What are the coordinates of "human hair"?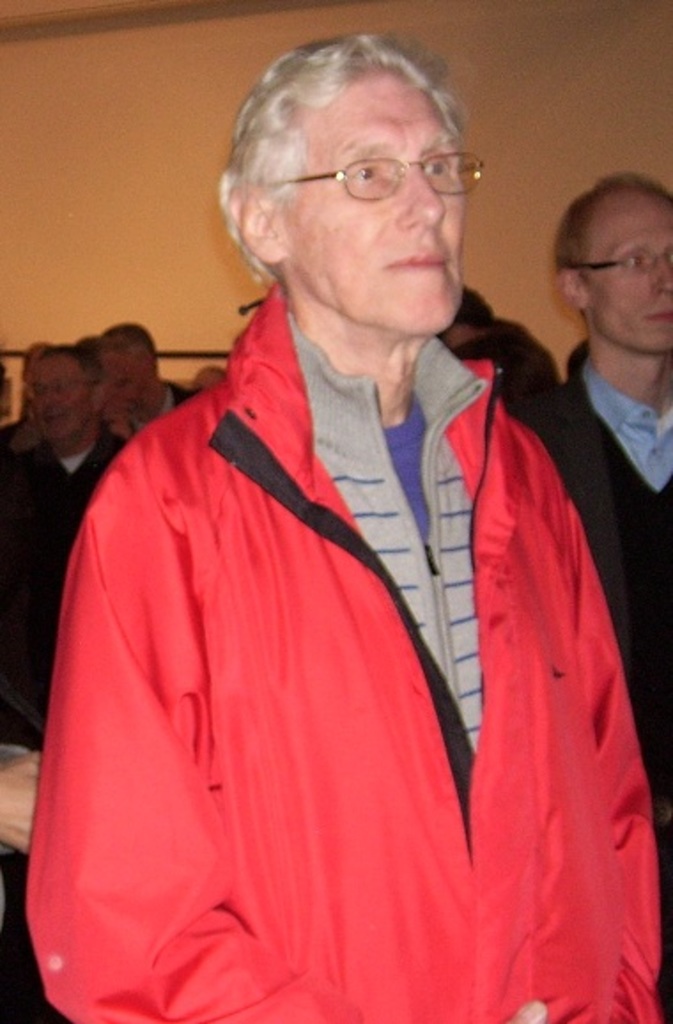
{"x1": 234, "y1": 19, "x2": 489, "y2": 234}.
